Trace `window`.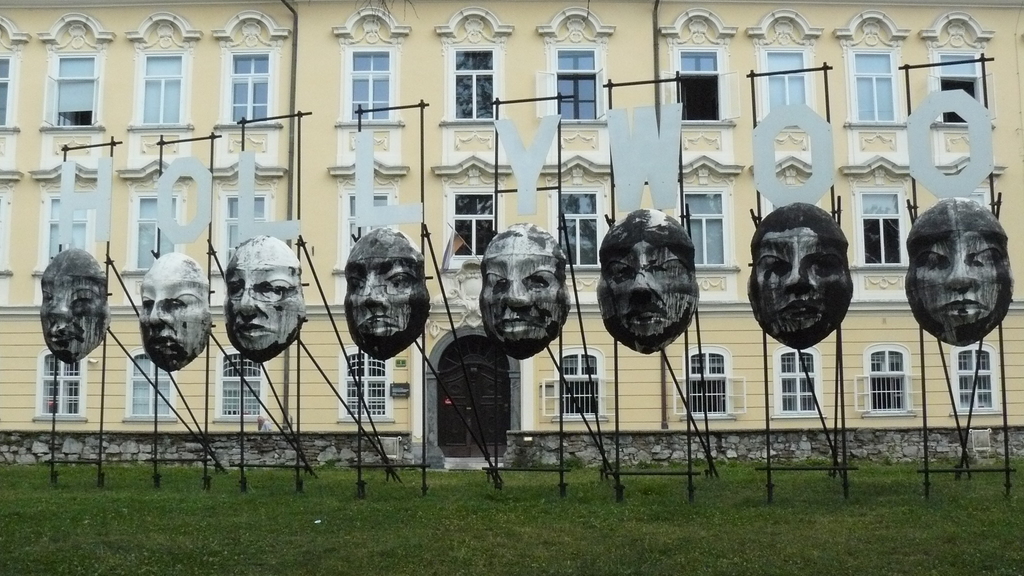
Traced to x1=57, y1=61, x2=95, y2=125.
